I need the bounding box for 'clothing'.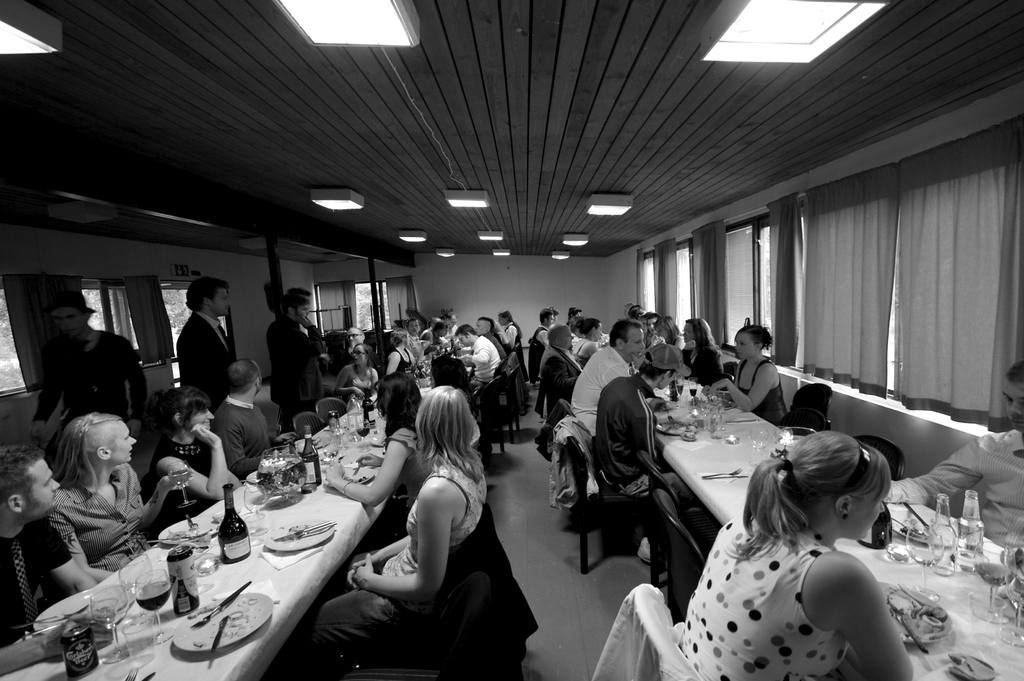
Here it is: 347/362/376/409.
